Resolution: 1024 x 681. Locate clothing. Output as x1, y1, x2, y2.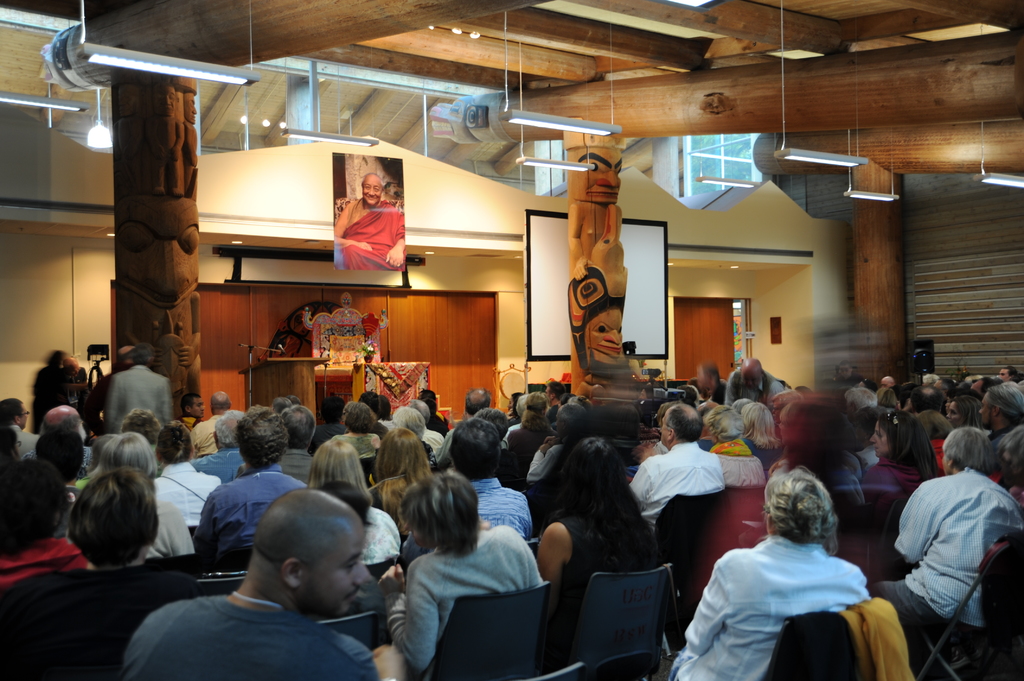
0, 559, 202, 657.
